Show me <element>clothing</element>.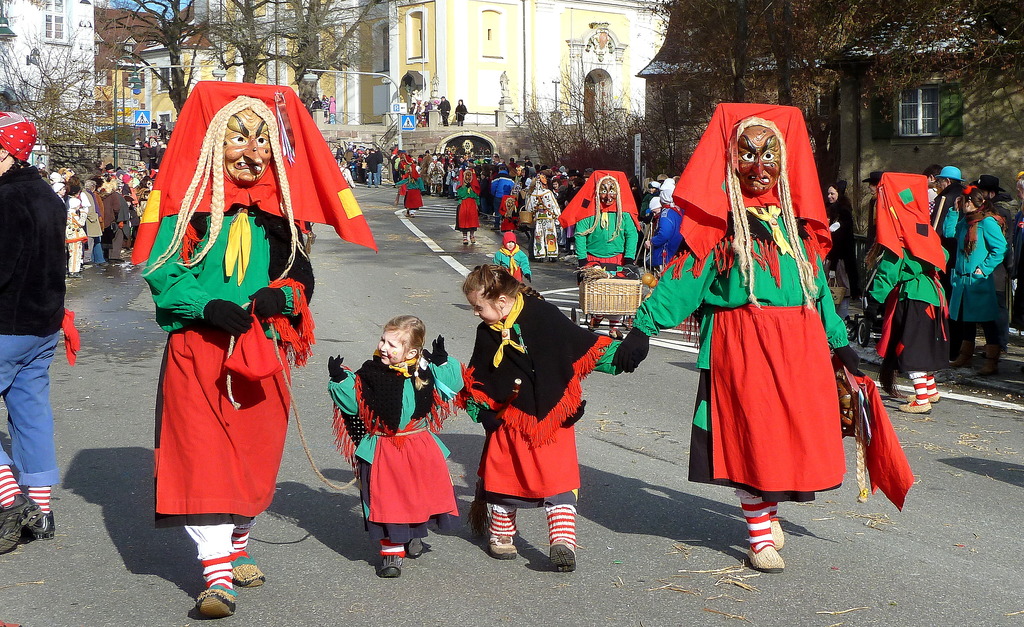
<element>clothing</element> is here: [525, 178, 556, 261].
